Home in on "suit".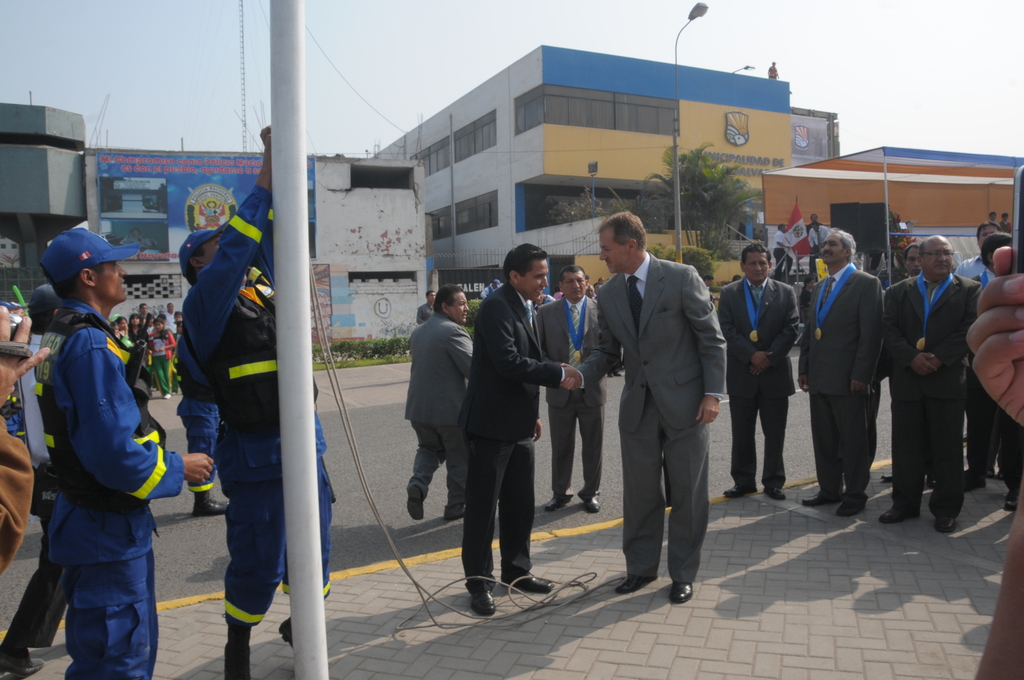
Homed in at (803, 259, 889, 500).
